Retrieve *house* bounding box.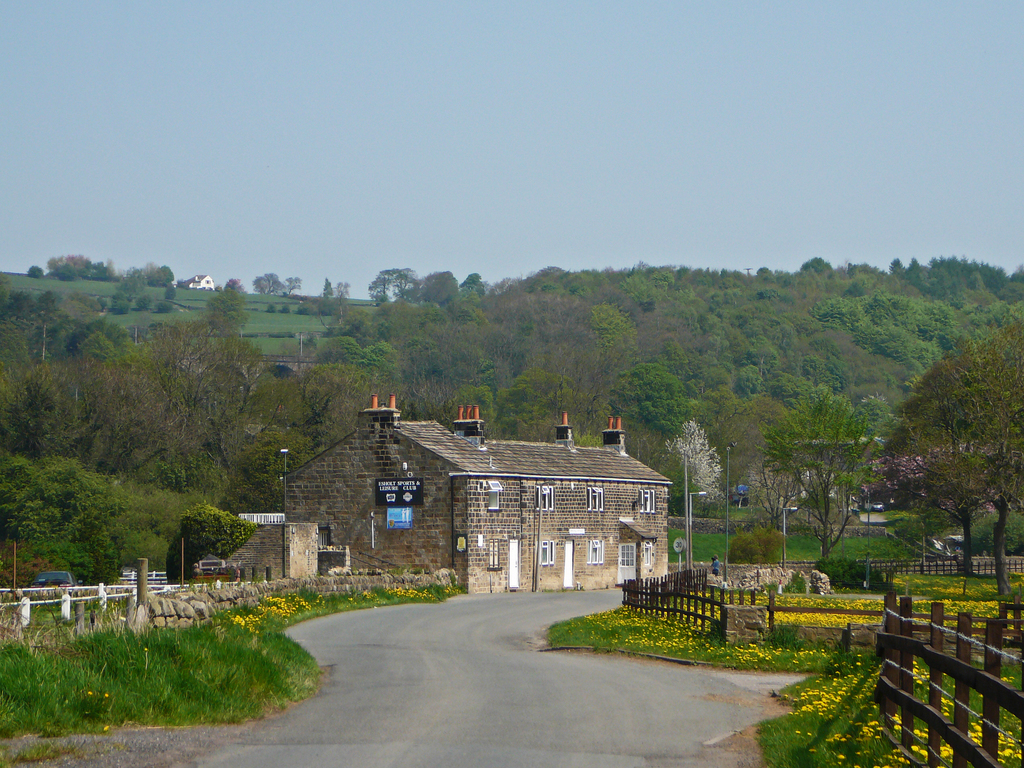
Bounding box: [x1=178, y1=274, x2=214, y2=288].
